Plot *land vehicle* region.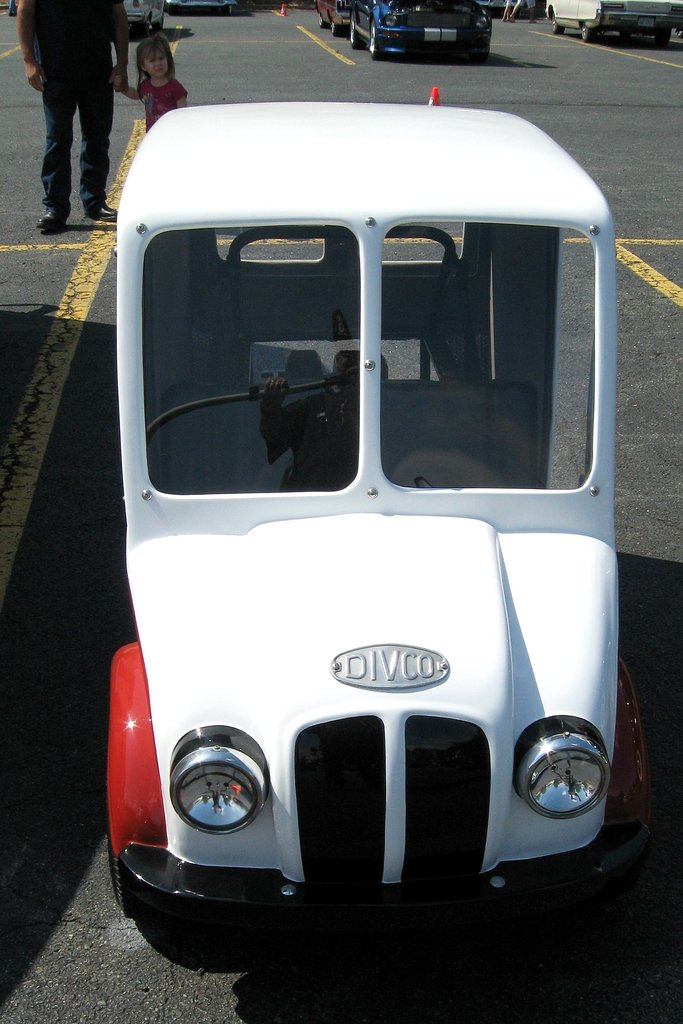
Plotted at locate(66, 76, 638, 948).
